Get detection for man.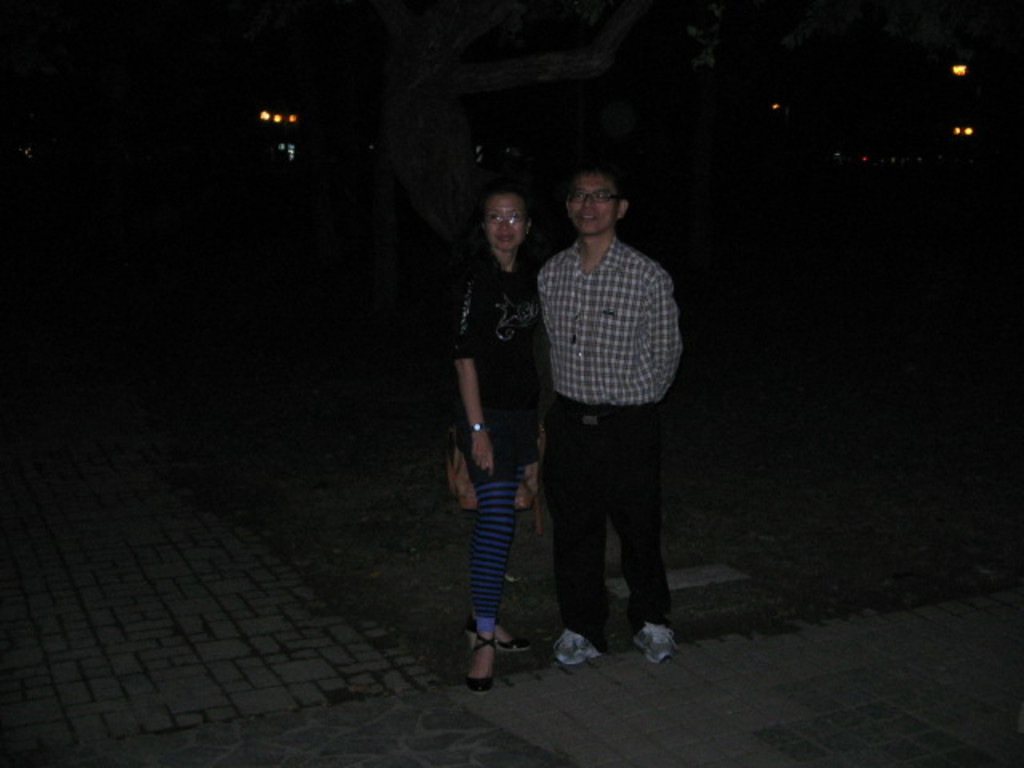
Detection: <bbox>515, 139, 693, 686</bbox>.
